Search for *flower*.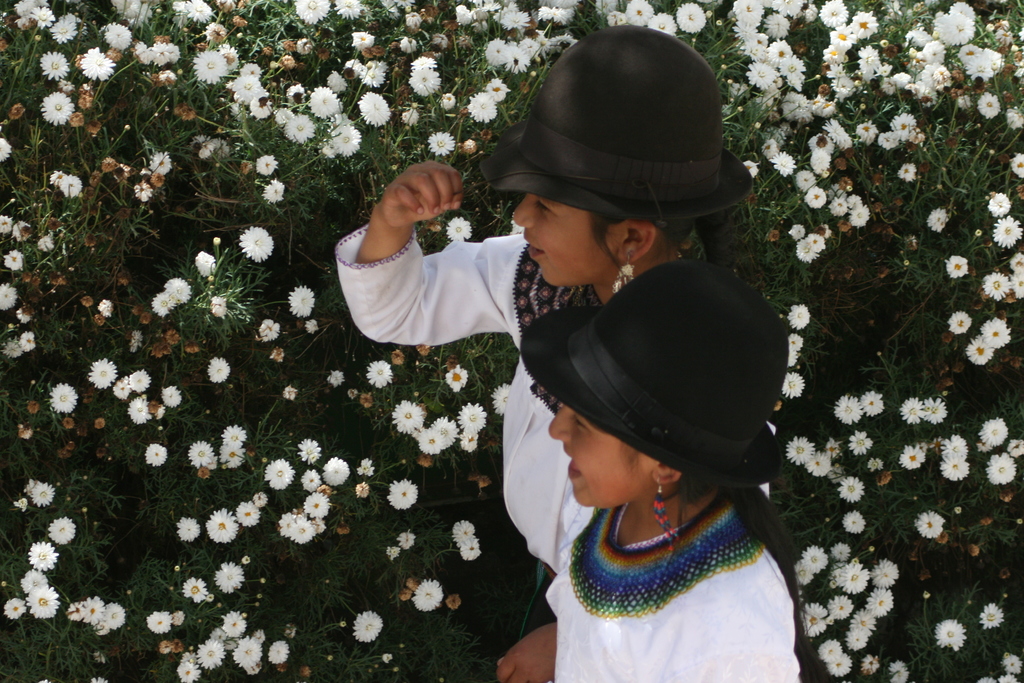
Found at Rect(981, 91, 997, 115).
